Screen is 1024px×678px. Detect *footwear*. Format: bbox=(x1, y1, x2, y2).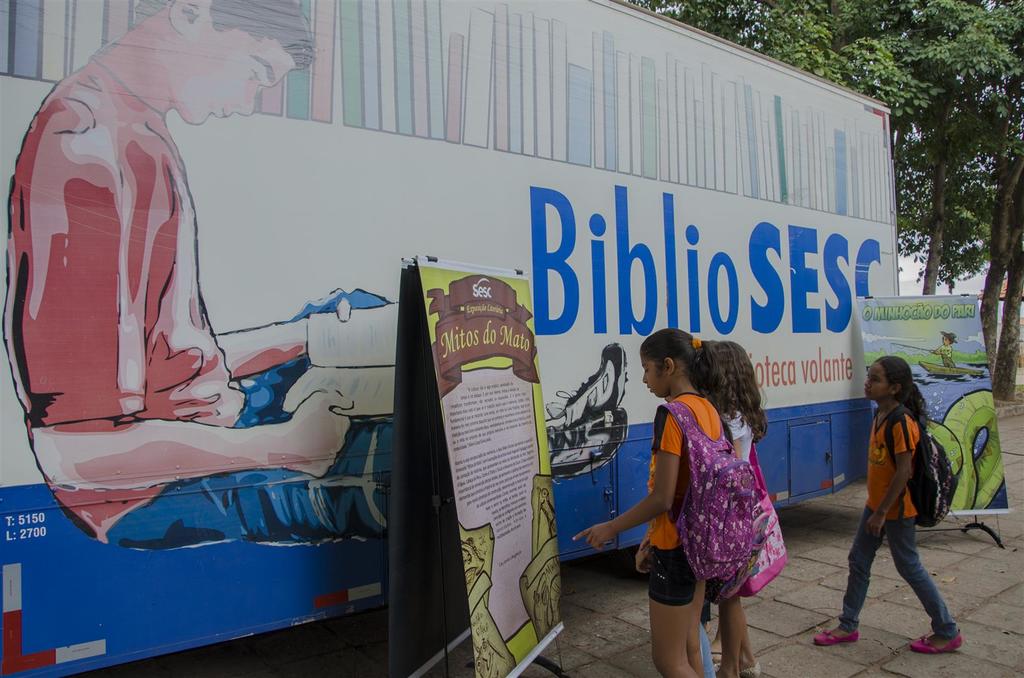
bbox=(906, 632, 964, 653).
